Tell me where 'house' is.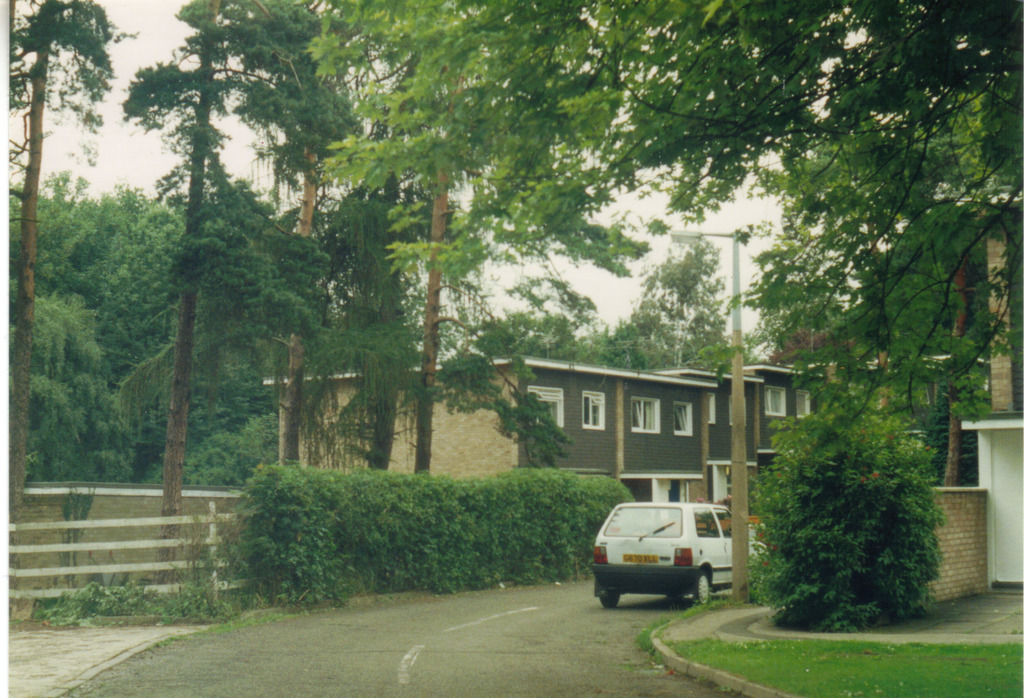
'house' is at l=916, t=206, r=1022, b=600.
